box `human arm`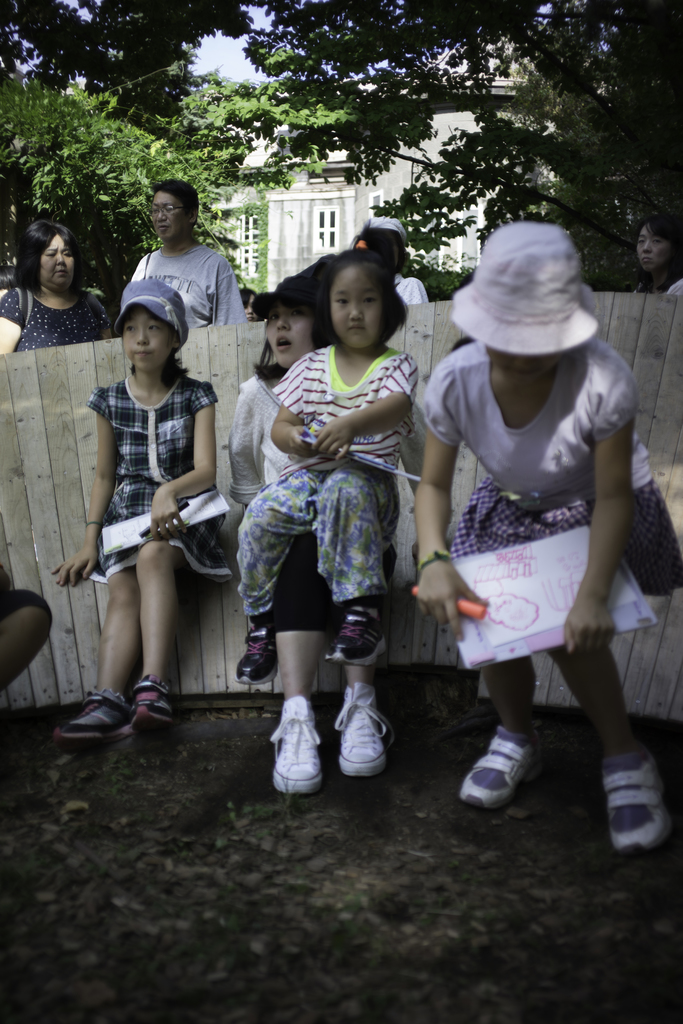
x1=415 y1=360 x2=492 y2=648
